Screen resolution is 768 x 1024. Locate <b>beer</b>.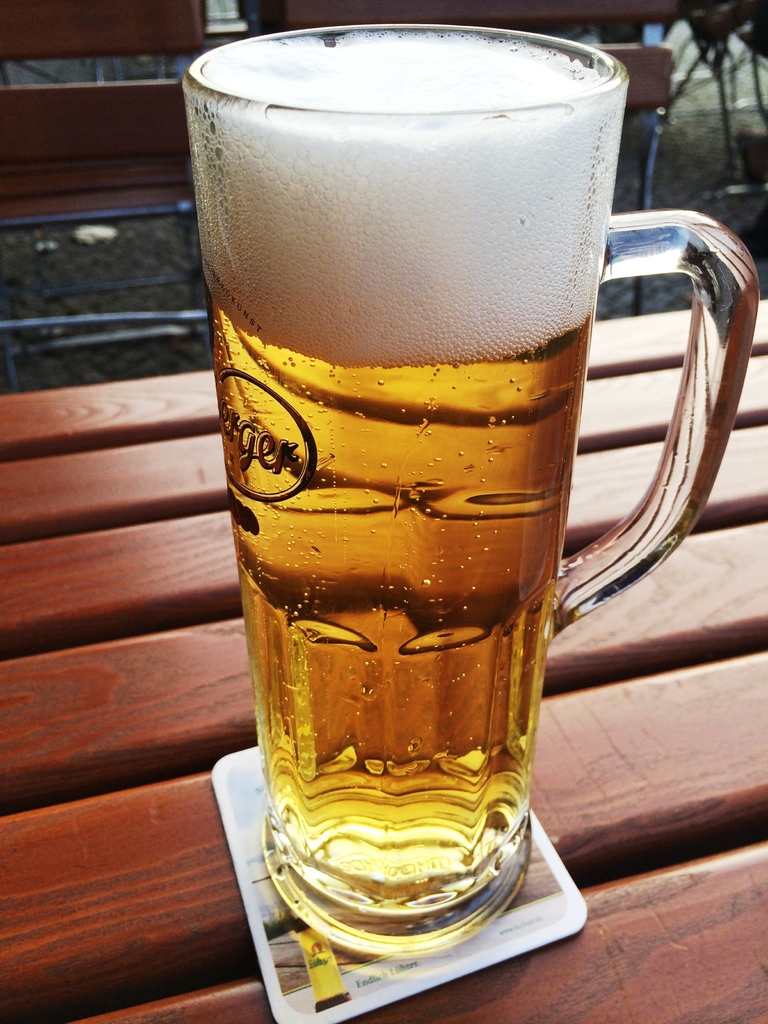
<bbox>184, 29, 627, 931</bbox>.
